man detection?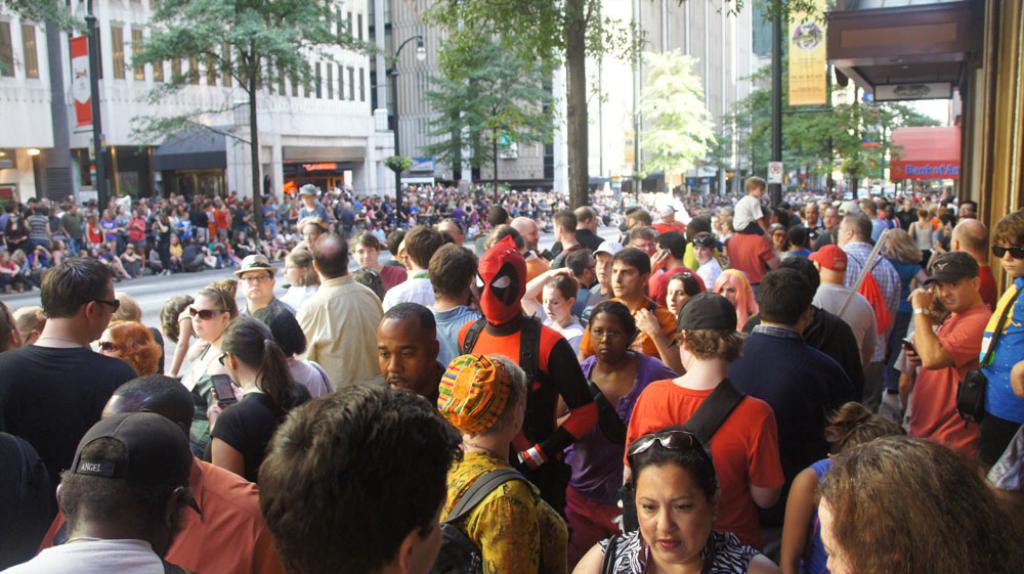
rect(27, 204, 54, 254)
